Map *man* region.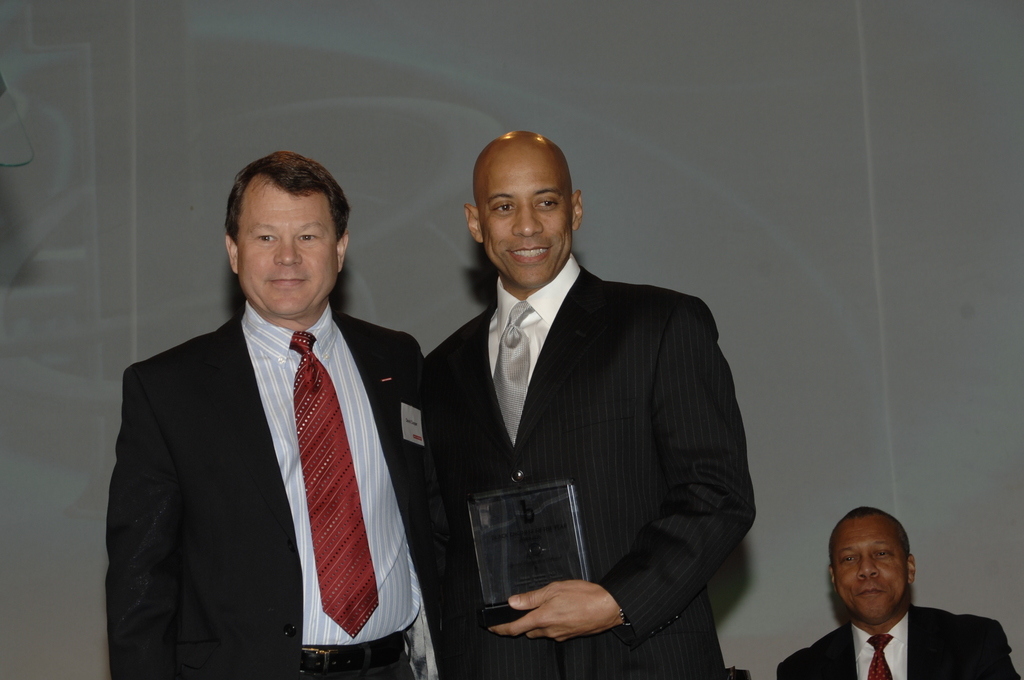
Mapped to box(776, 506, 1023, 679).
